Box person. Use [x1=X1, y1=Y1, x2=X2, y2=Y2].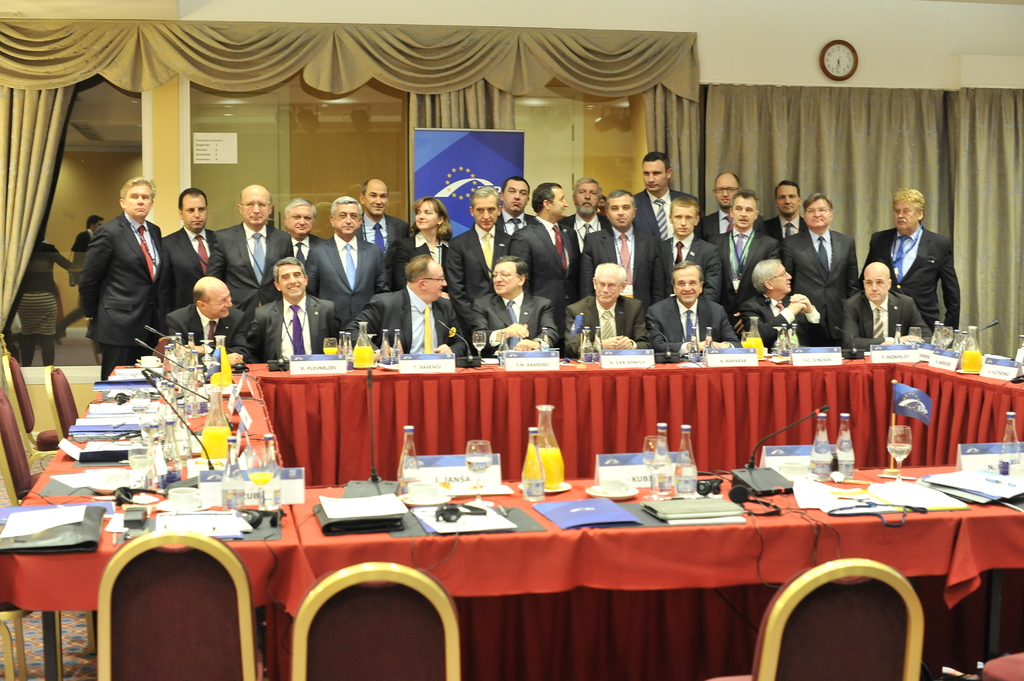
[x1=278, y1=200, x2=327, y2=279].
